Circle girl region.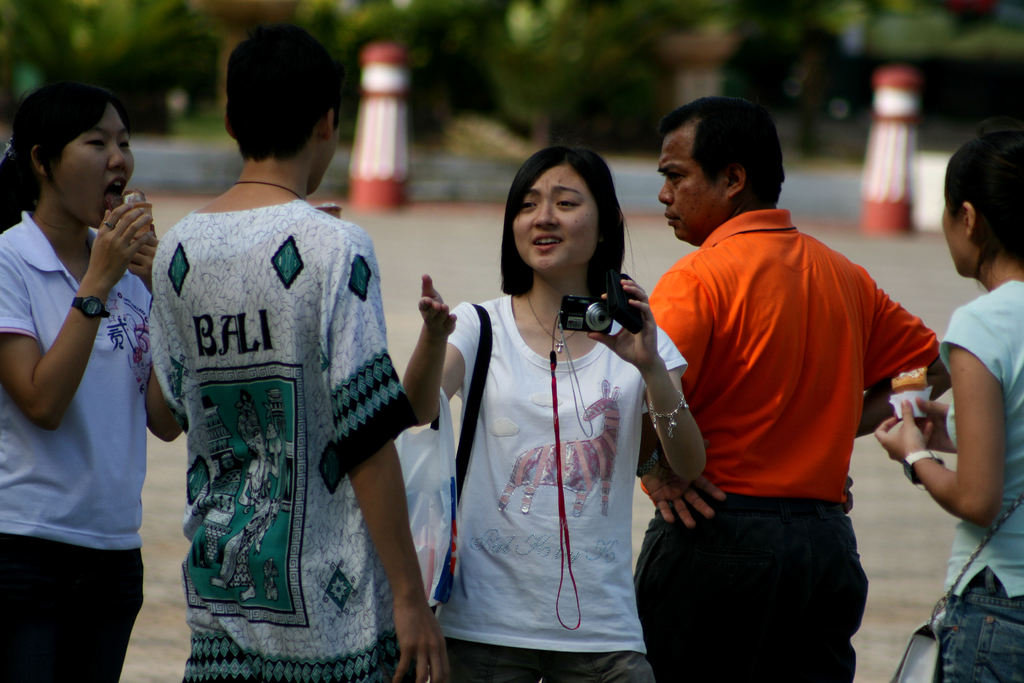
Region: locate(875, 126, 1023, 682).
